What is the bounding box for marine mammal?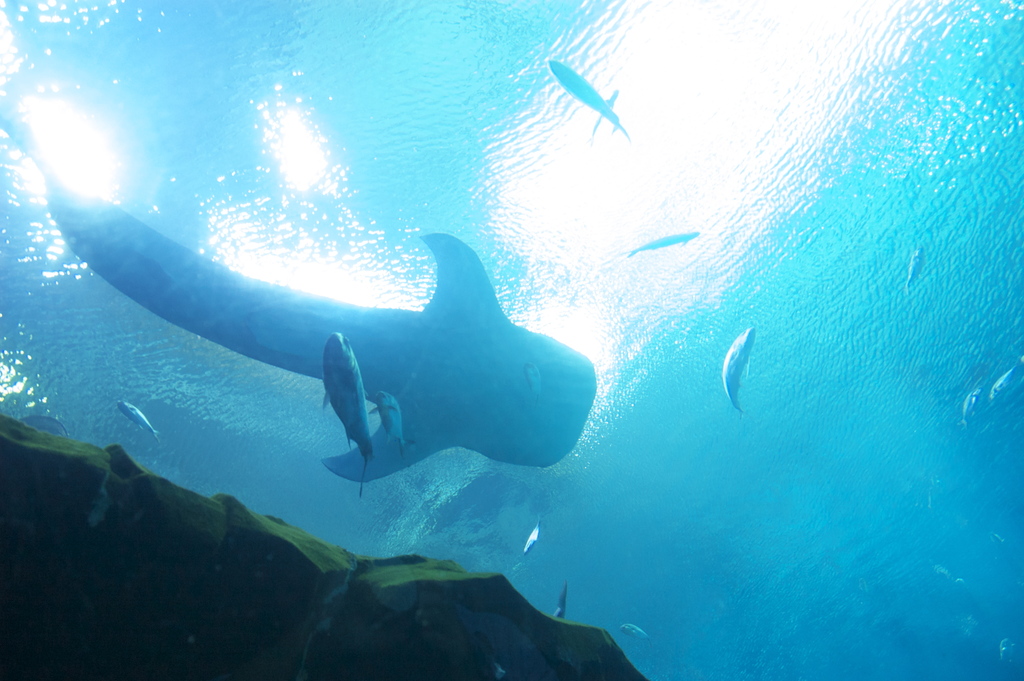
989,356,1023,404.
